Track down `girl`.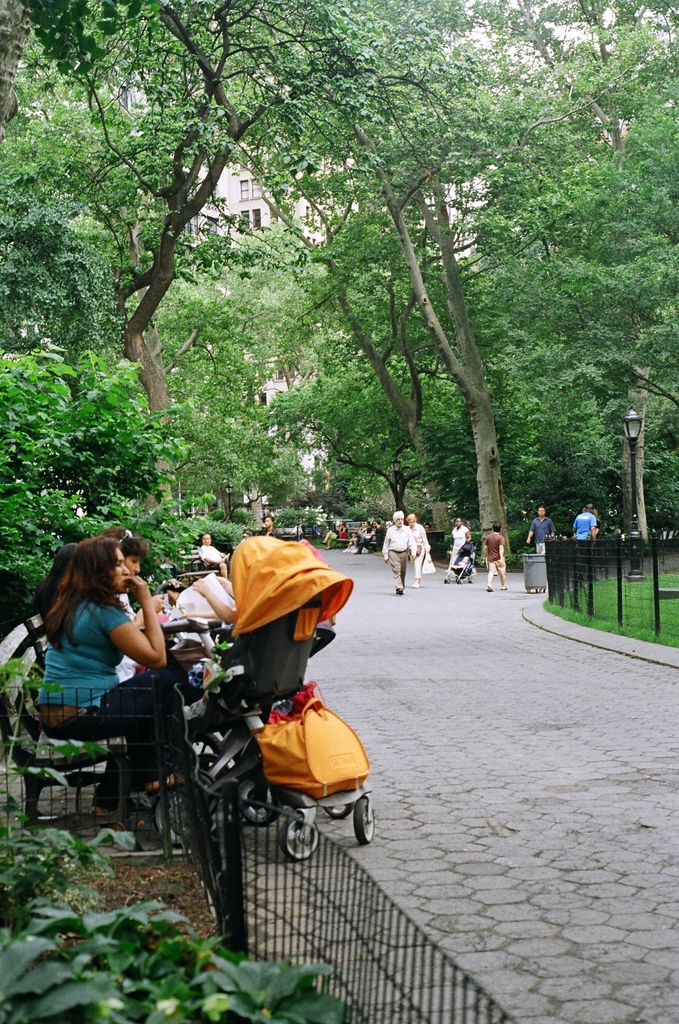
Tracked to bbox(31, 533, 169, 838).
